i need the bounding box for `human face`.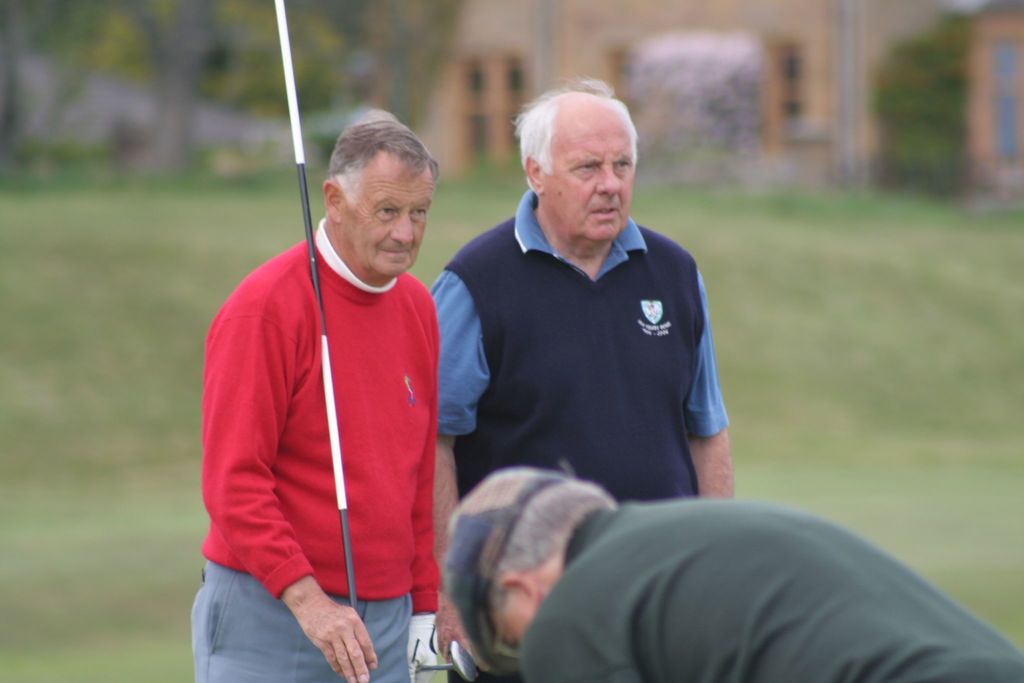
Here it is: (547,110,637,247).
